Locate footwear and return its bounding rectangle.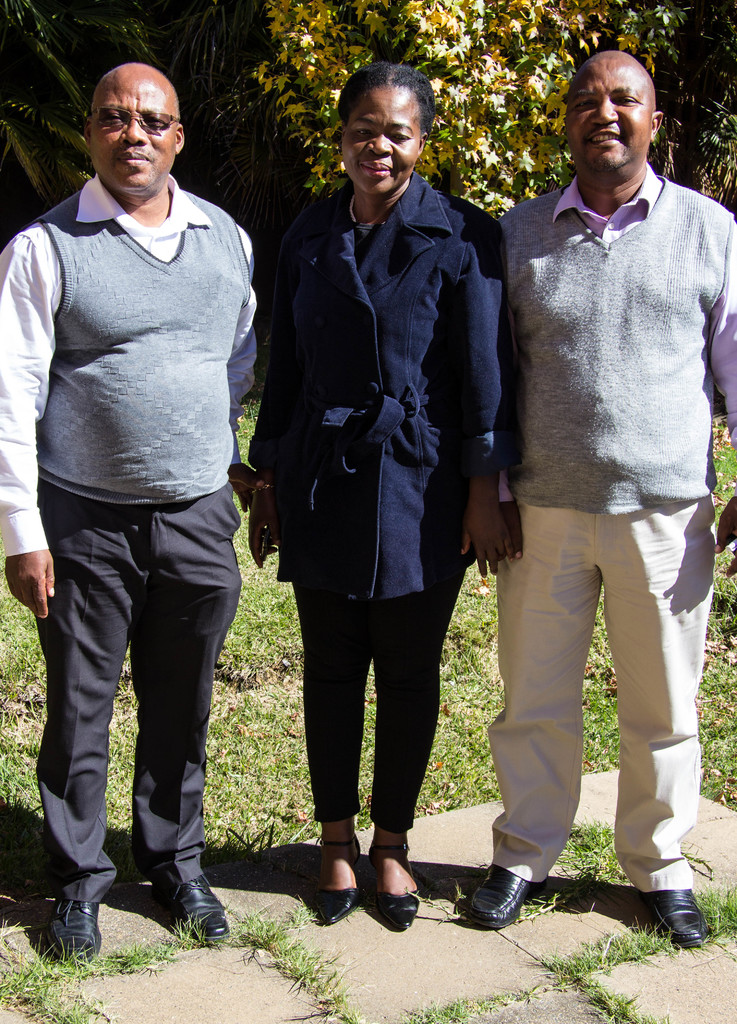
354, 834, 418, 931.
